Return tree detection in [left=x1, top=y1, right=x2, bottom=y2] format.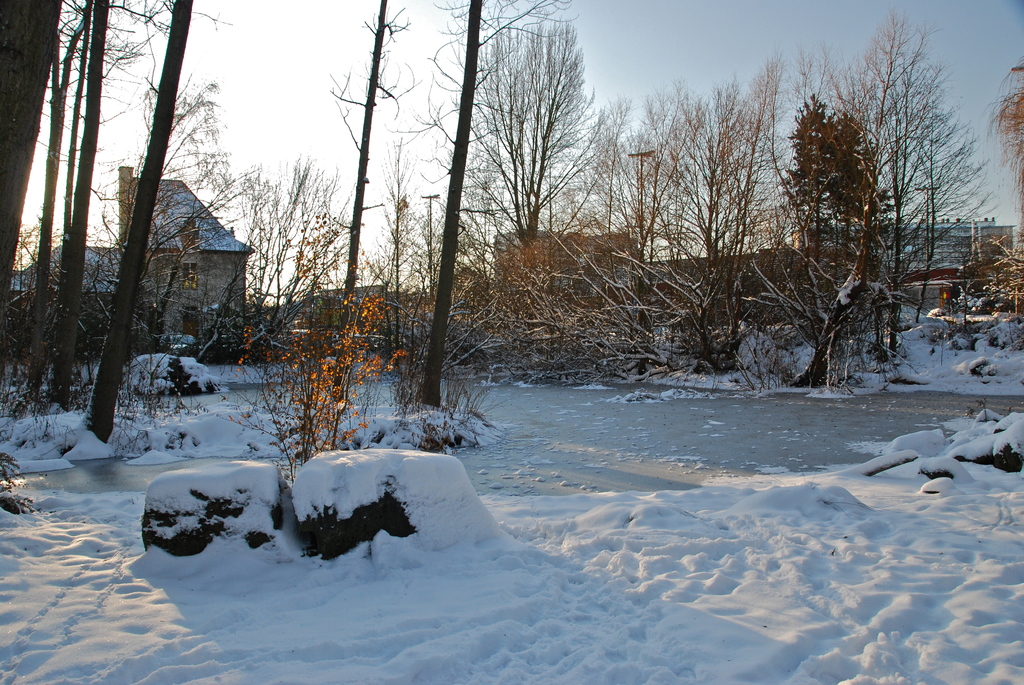
[left=0, top=0, right=58, bottom=387].
